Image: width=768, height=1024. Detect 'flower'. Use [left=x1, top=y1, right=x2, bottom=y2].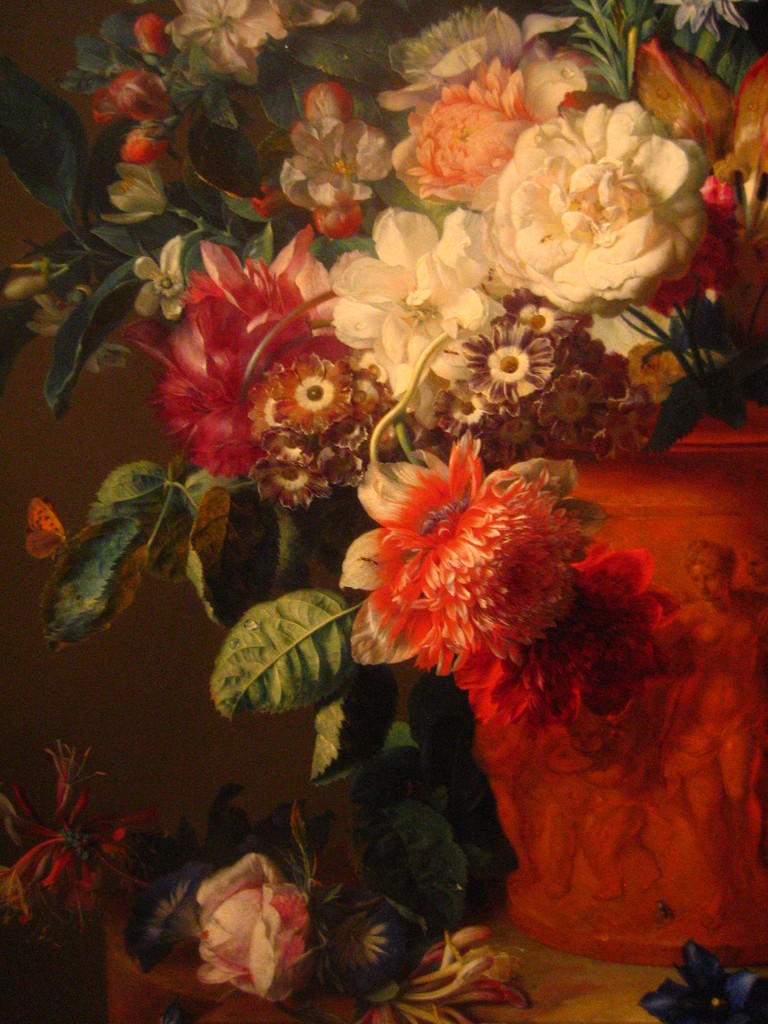
[left=246, top=349, right=394, bottom=512].
